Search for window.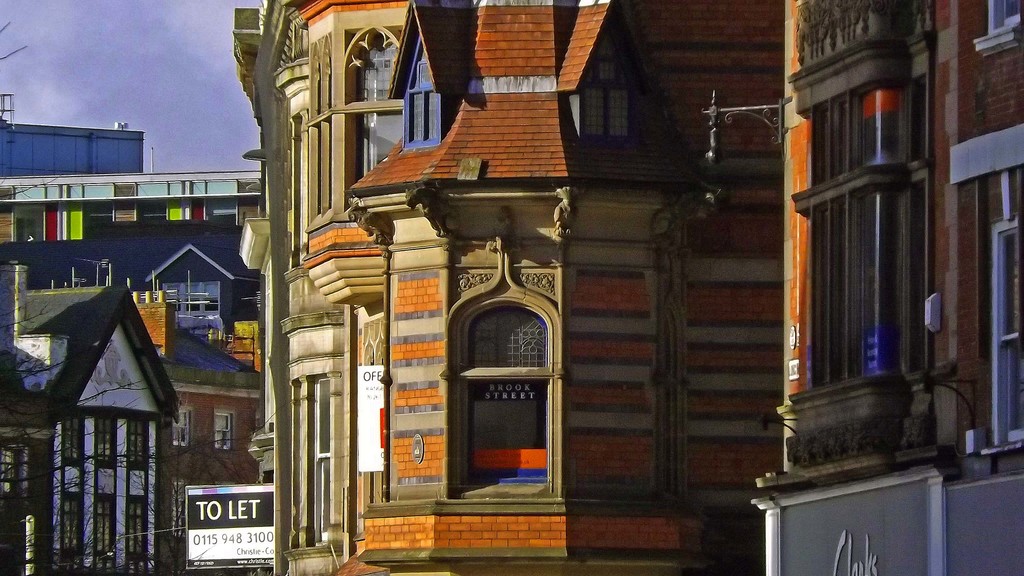
Found at region(124, 497, 148, 556).
